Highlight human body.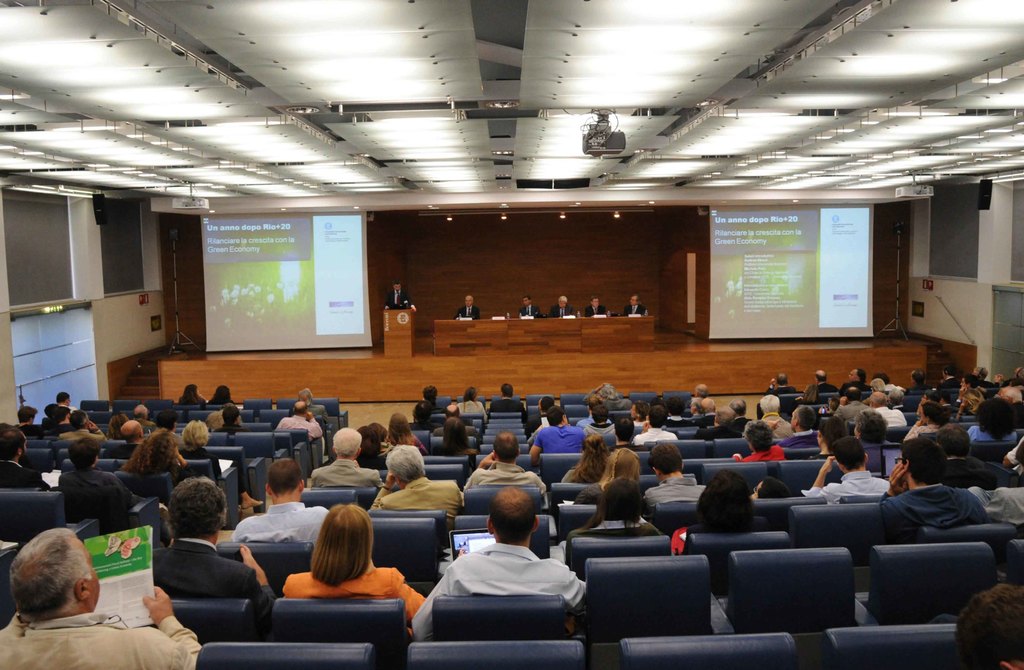
Highlighted region: crop(412, 420, 433, 431).
